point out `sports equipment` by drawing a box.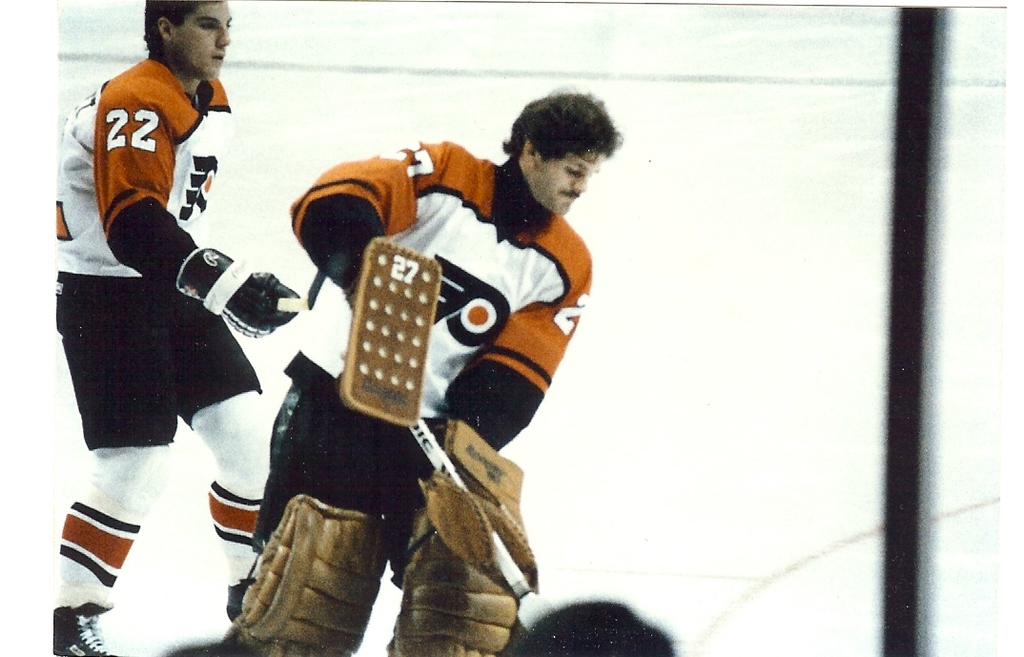
crop(387, 519, 520, 656).
